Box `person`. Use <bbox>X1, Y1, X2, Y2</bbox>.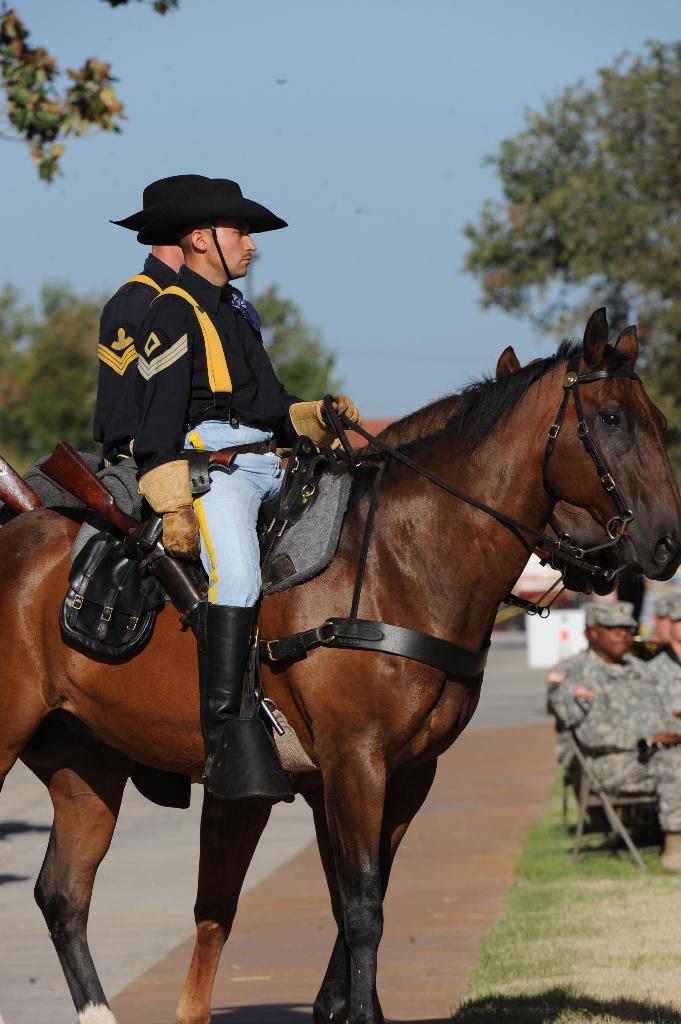
<bbox>137, 180, 364, 810</bbox>.
